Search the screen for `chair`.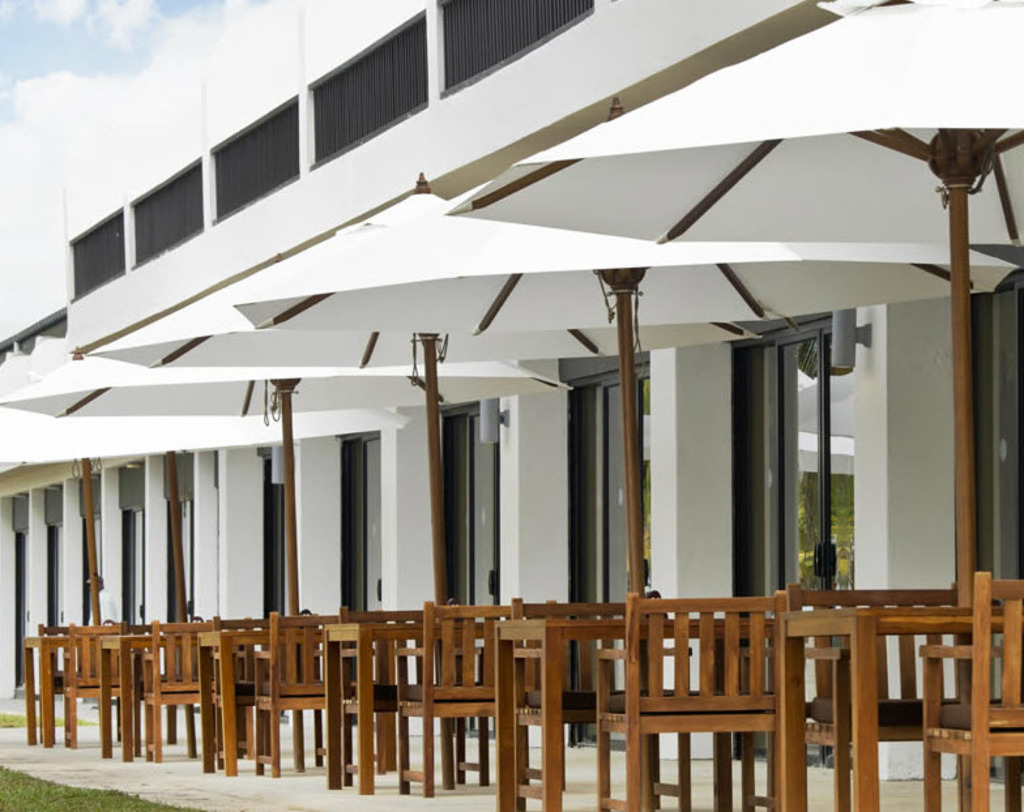
Found at 60 623 148 751.
